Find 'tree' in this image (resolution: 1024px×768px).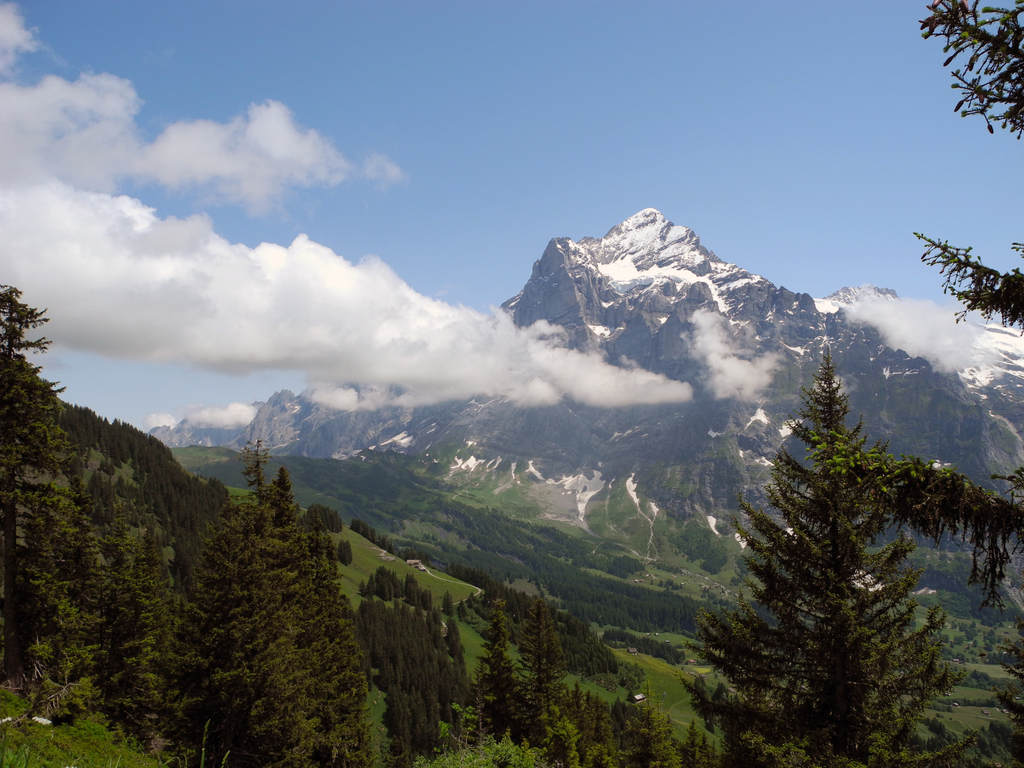
915,734,945,753.
